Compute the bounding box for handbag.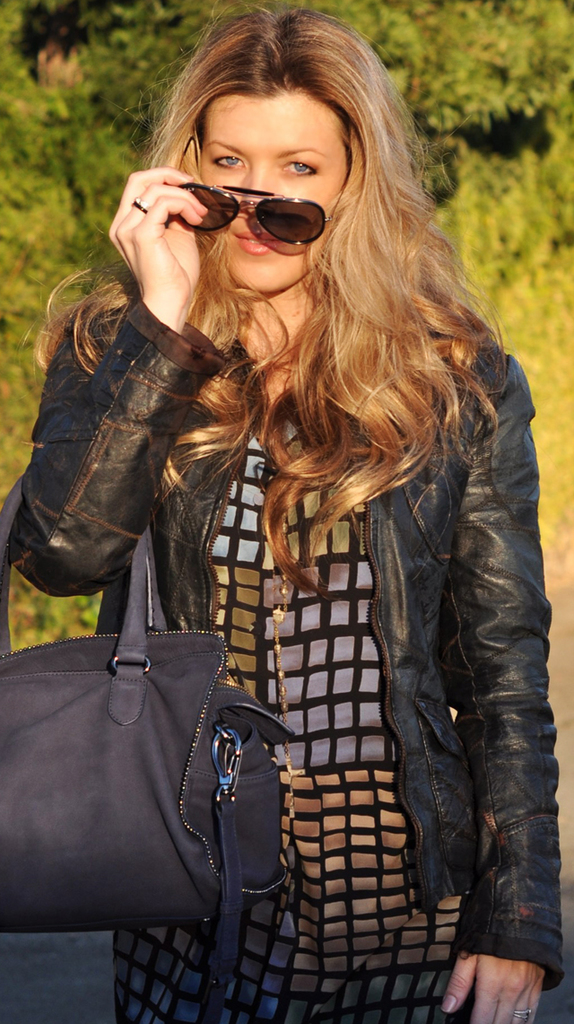
[0,473,298,1023].
